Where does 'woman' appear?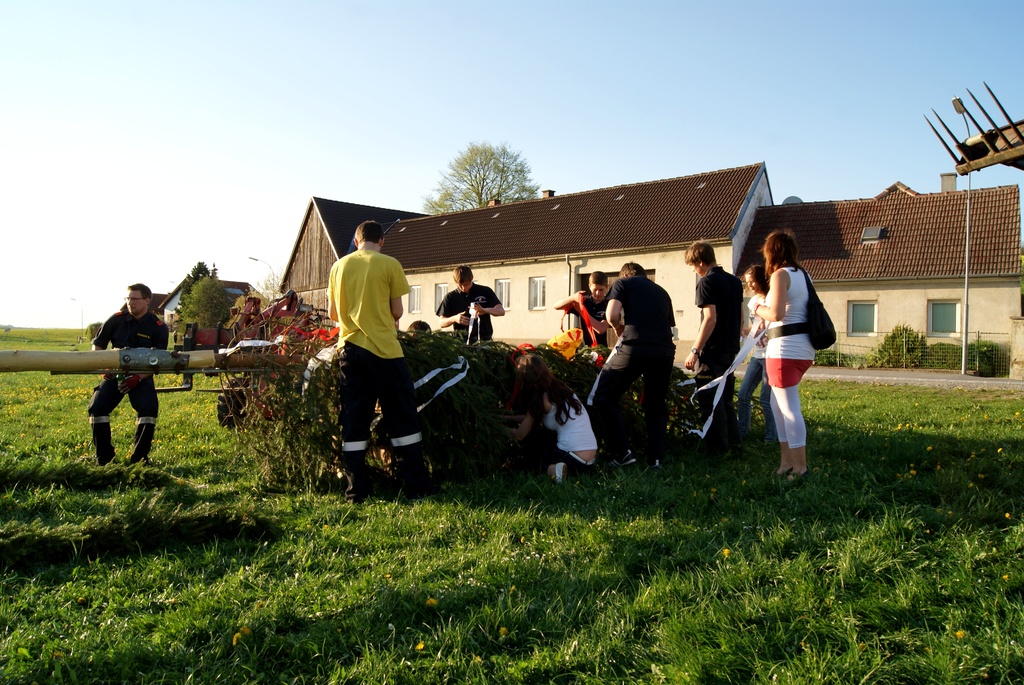
Appears at left=737, top=266, right=778, bottom=450.
